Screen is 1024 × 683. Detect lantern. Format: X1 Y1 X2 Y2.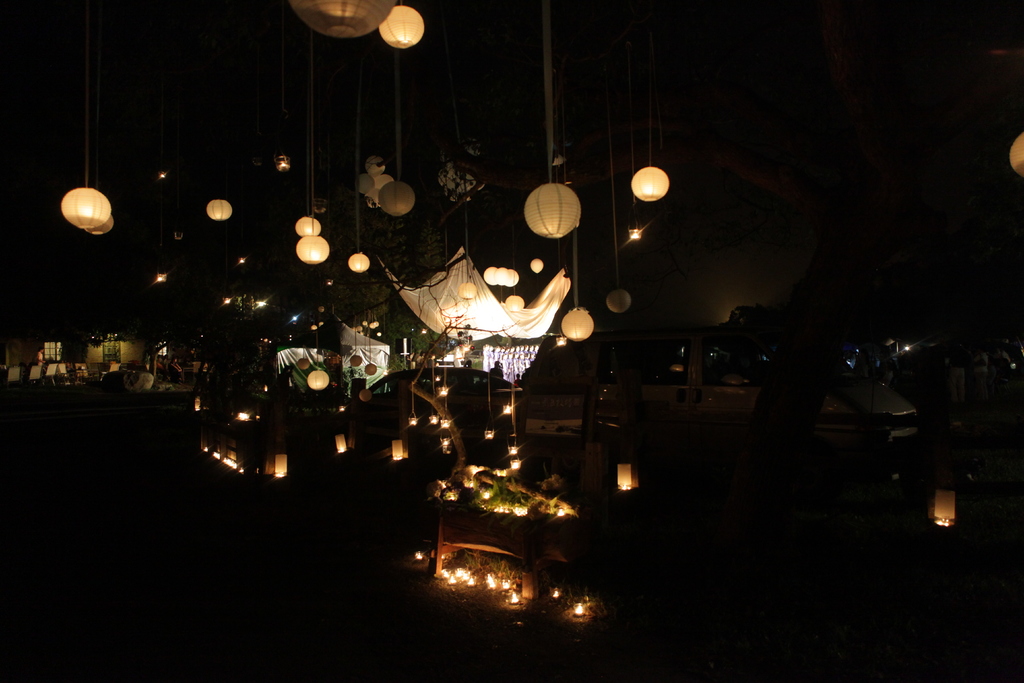
156 169 170 179.
